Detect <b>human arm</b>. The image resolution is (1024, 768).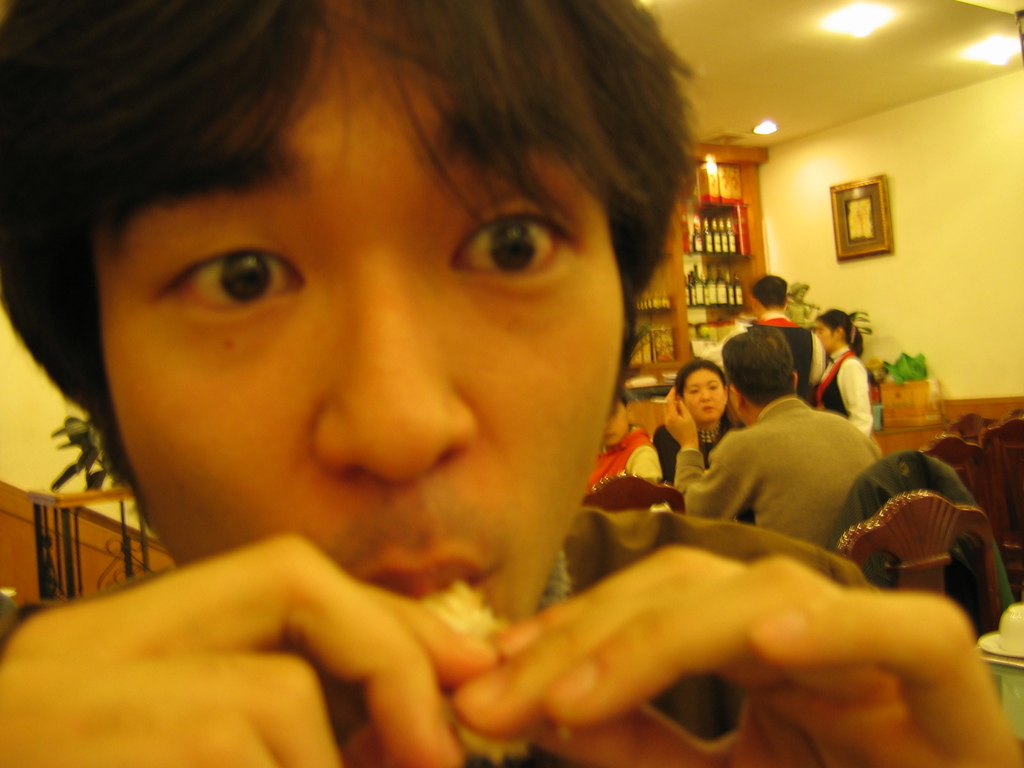
Rect(662, 379, 760, 524).
